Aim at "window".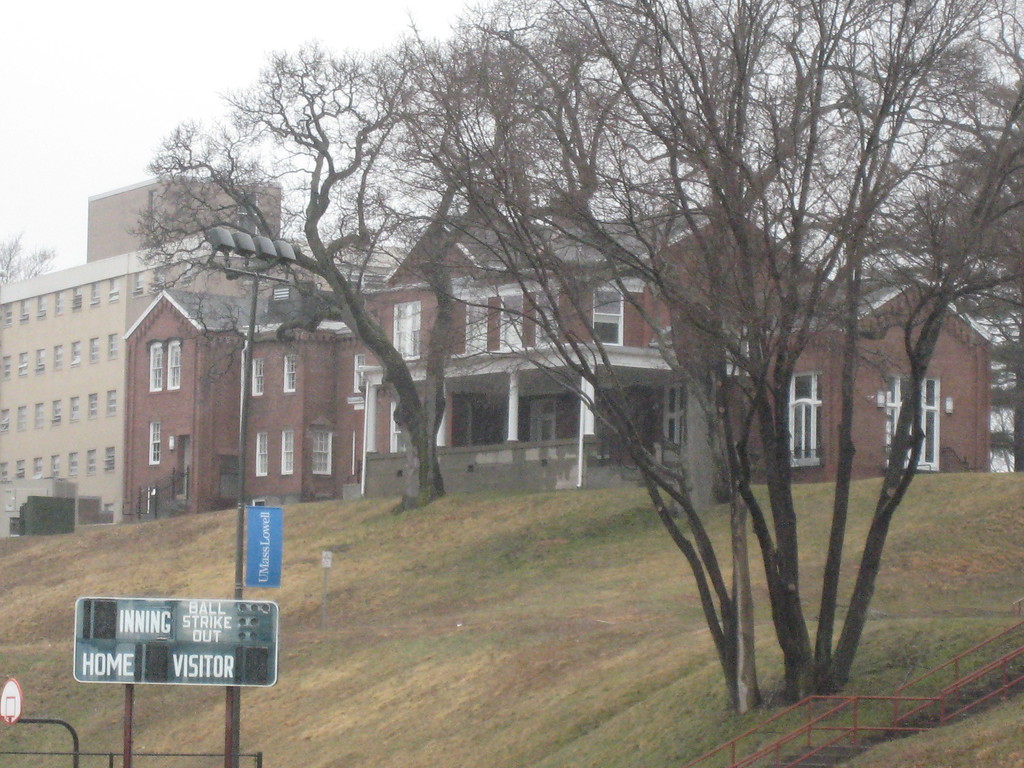
Aimed at (33,403,45,428).
